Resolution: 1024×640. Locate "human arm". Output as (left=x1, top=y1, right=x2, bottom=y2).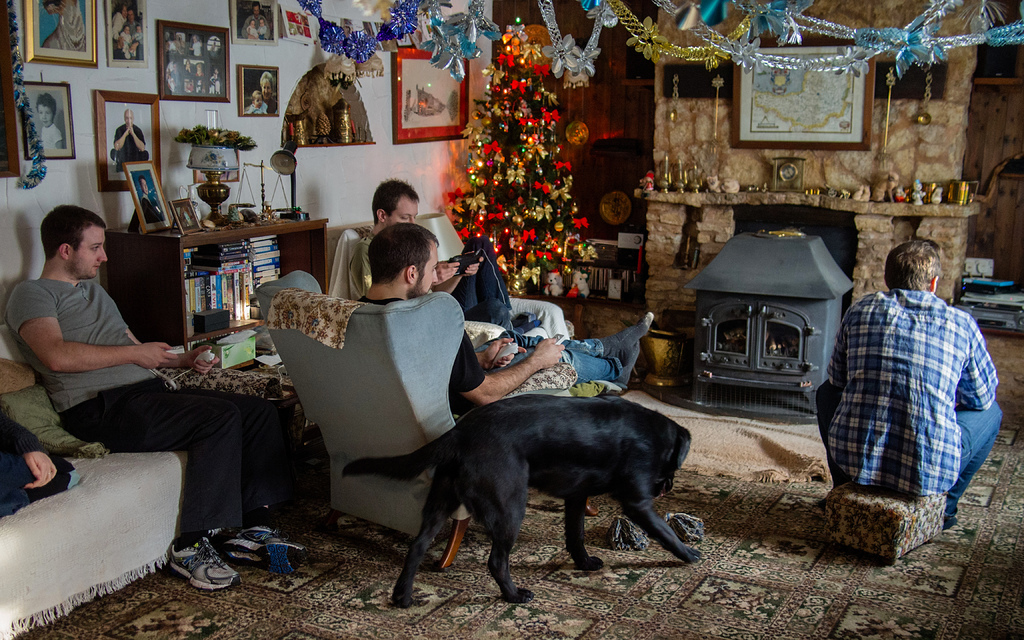
(left=120, top=304, right=220, bottom=373).
